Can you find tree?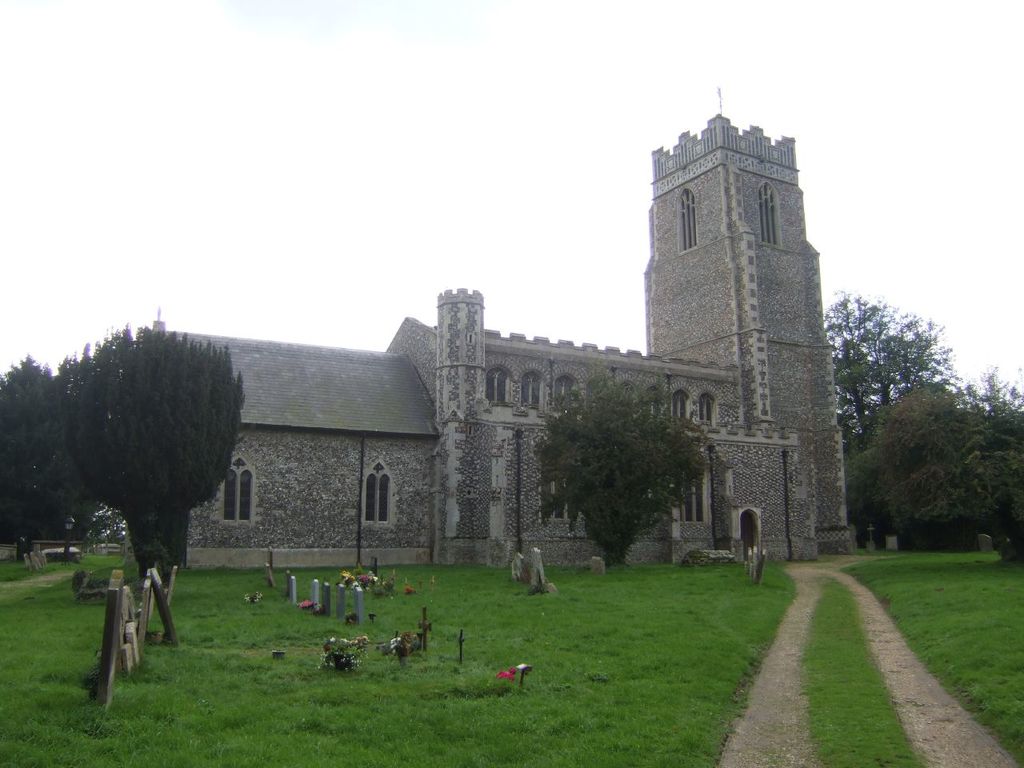
Yes, bounding box: locate(48, 302, 245, 619).
